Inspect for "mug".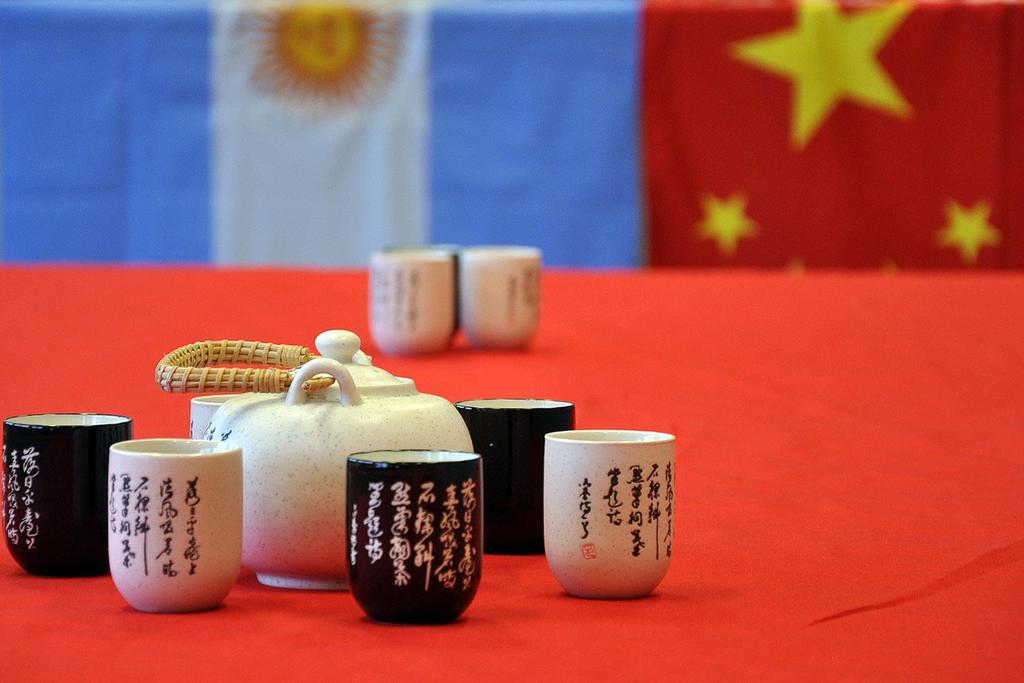
Inspection: Rect(108, 434, 242, 613).
